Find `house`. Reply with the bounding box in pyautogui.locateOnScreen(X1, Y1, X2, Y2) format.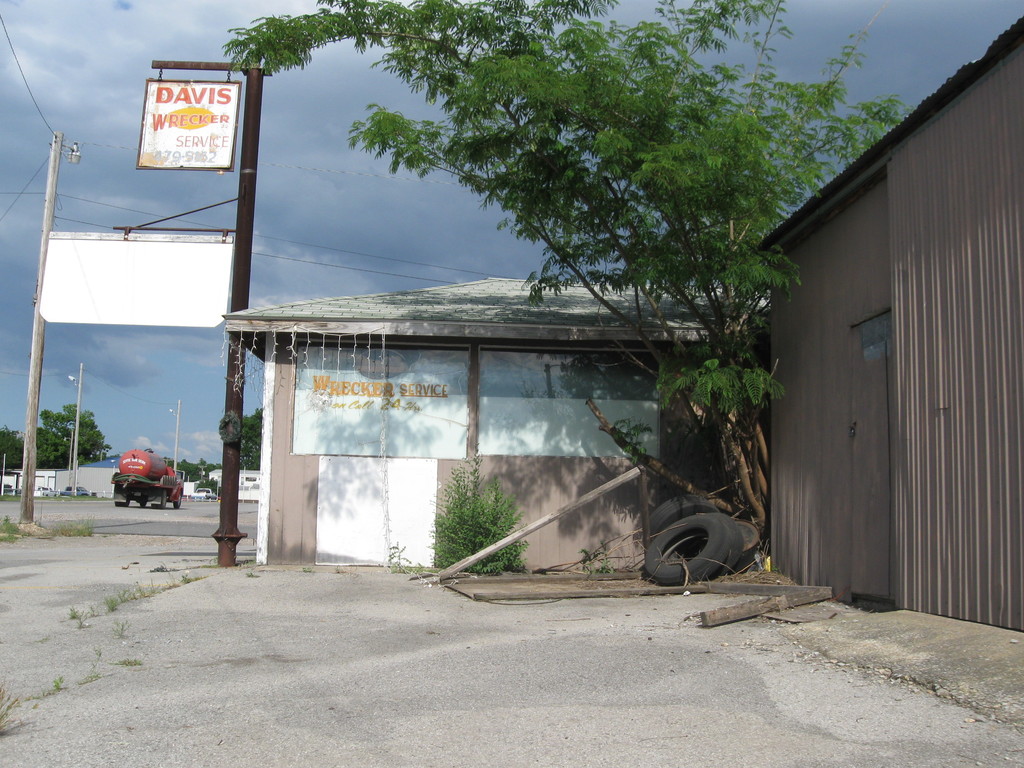
pyautogui.locateOnScreen(75, 451, 122, 497).
